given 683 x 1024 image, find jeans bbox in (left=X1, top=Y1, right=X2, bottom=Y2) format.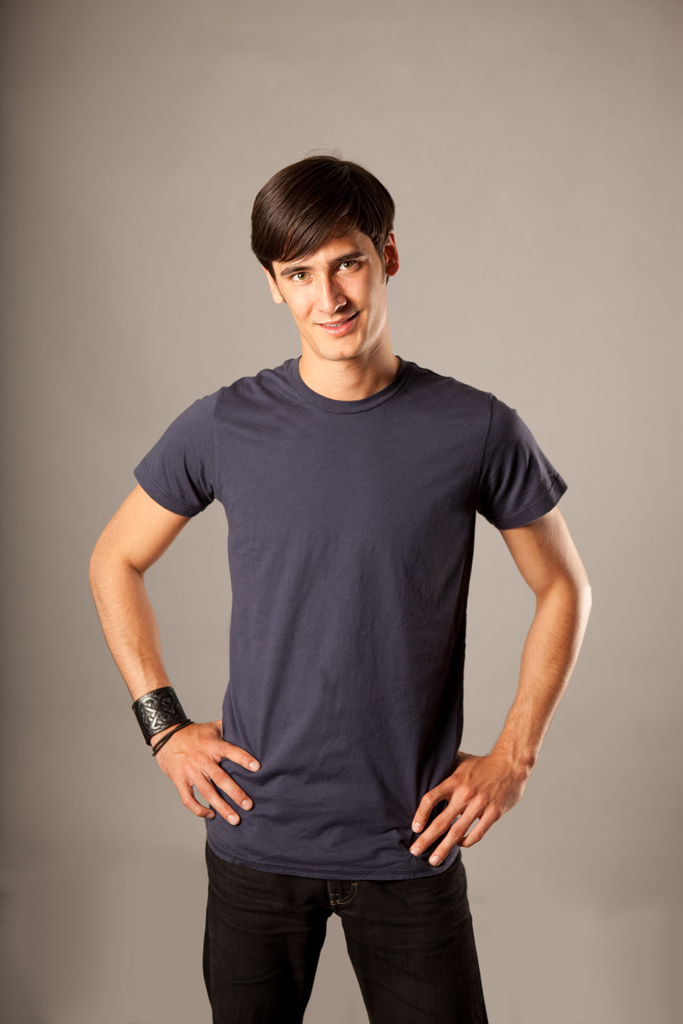
(left=176, top=838, right=494, bottom=1021).
